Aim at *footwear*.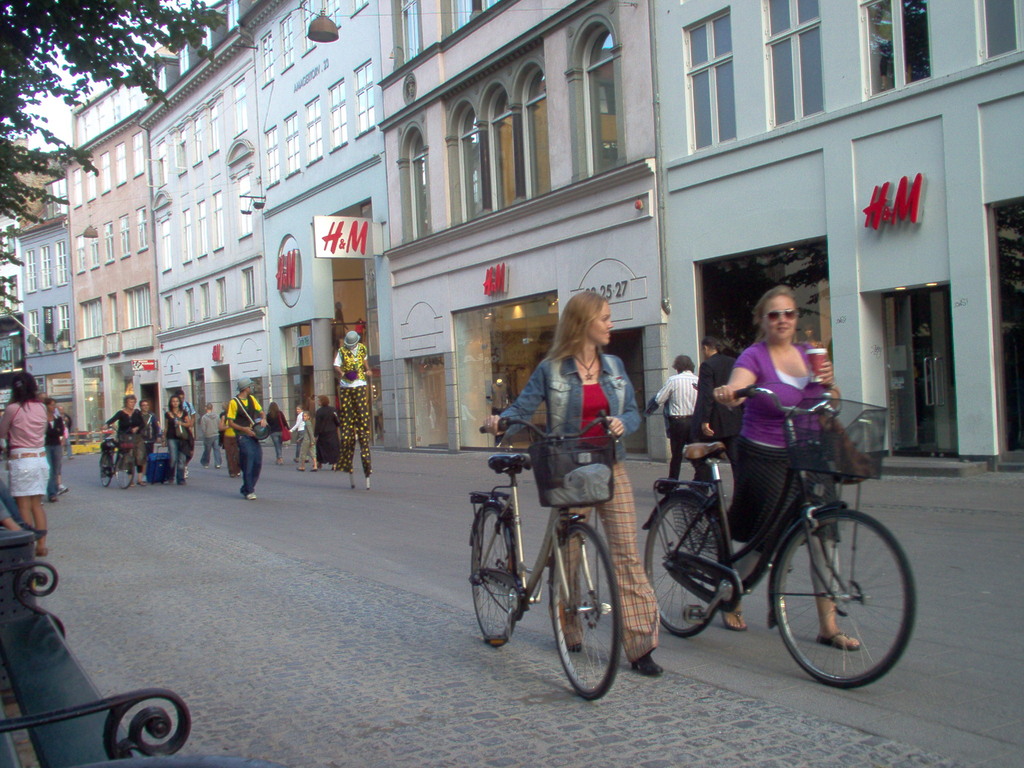
Aimed at (177, 476, 188, 484).
